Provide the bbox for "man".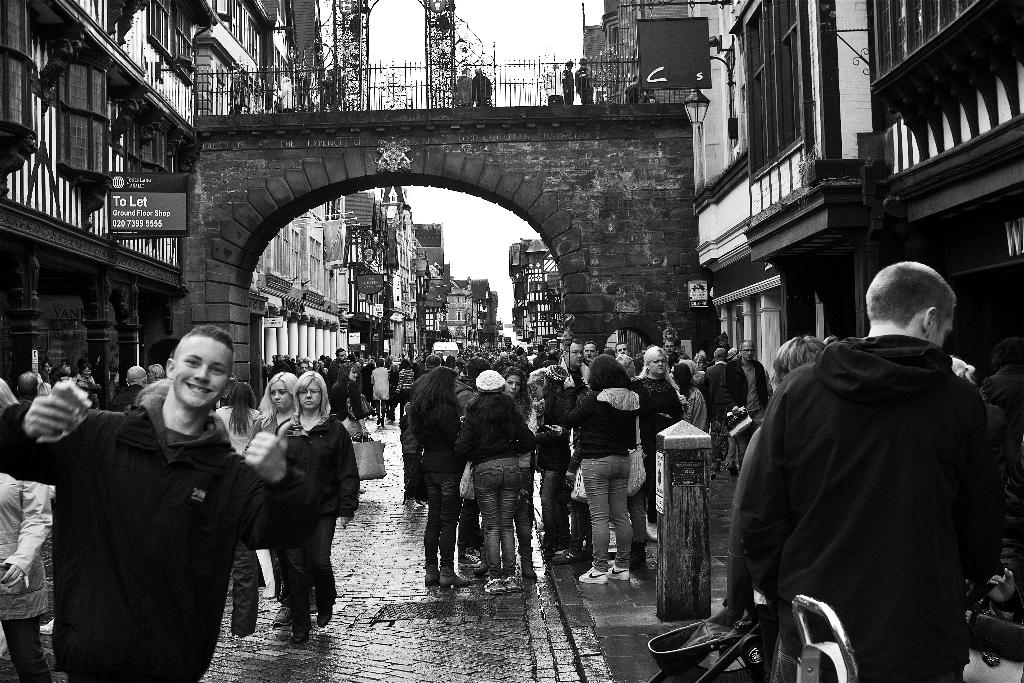
[104, 367, 151, 409].
